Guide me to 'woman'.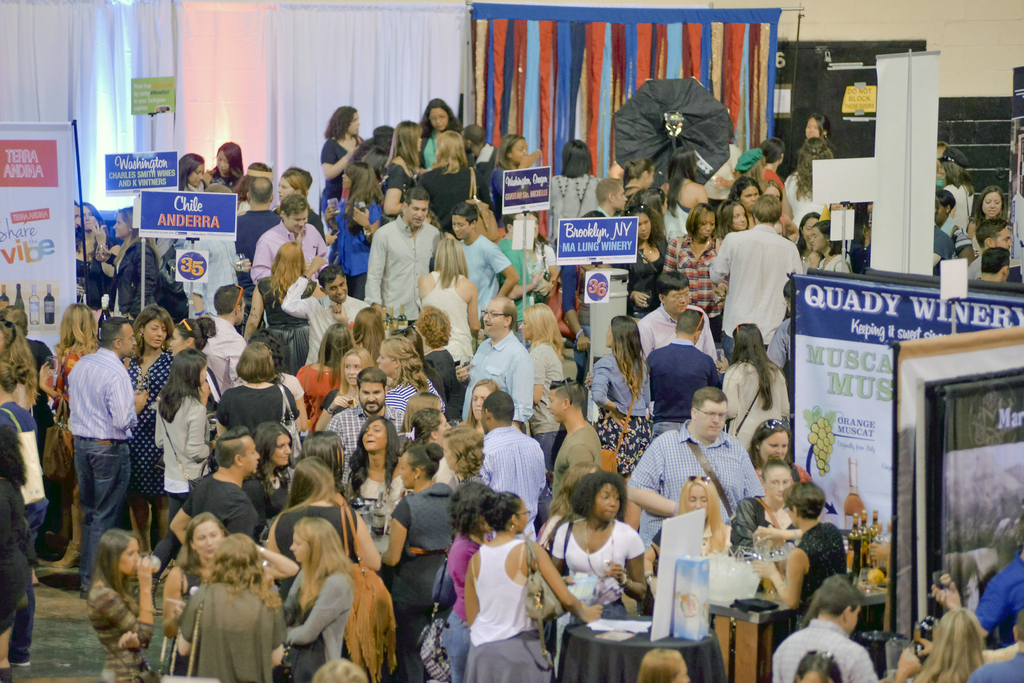
Guidance: 419, 231, 481, 428.
